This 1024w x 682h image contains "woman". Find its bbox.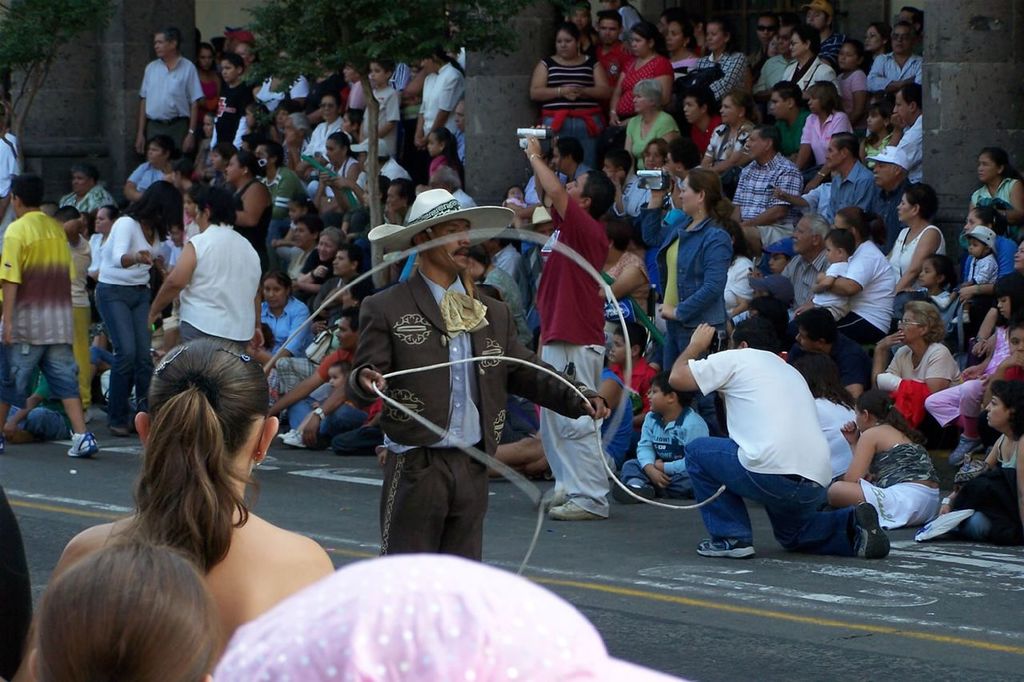
<region>950, 205, 1023, 342</region>.
